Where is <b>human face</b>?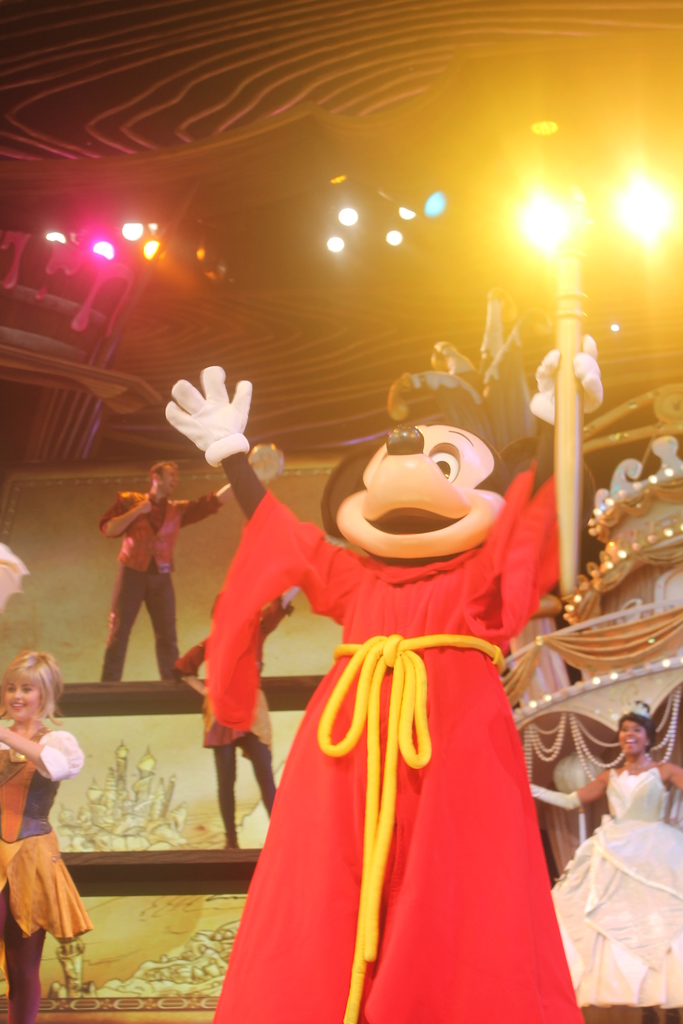
box=[620, 716, 646, 756].
